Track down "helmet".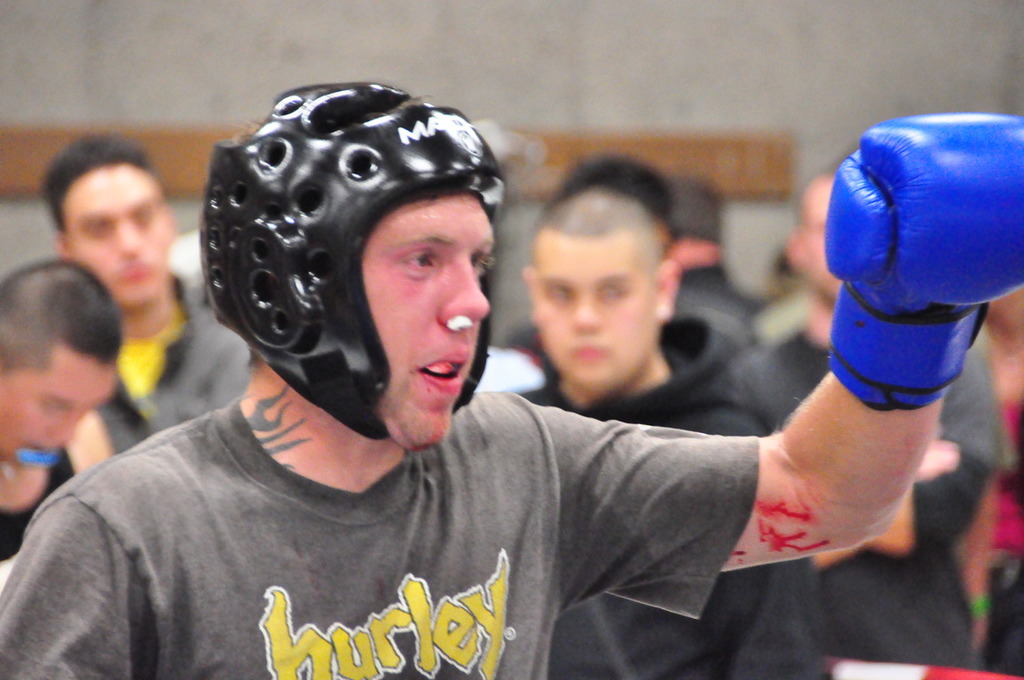
Tracked to detection(197, 95, 521, 442).
